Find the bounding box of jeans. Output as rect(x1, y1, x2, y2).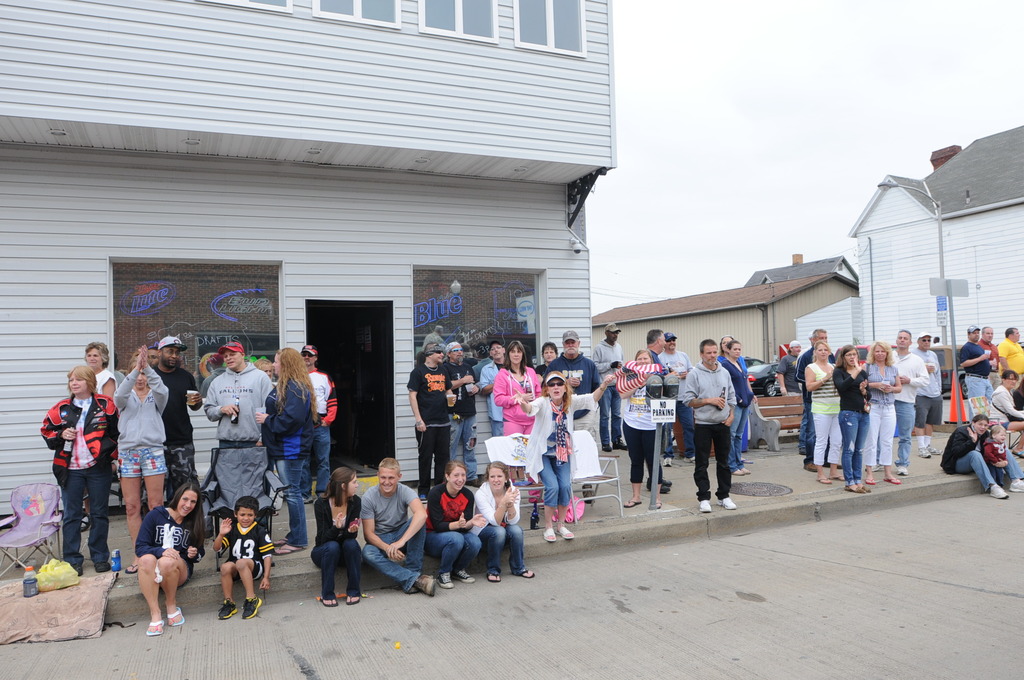
rect(596, 387, 619, 448).
